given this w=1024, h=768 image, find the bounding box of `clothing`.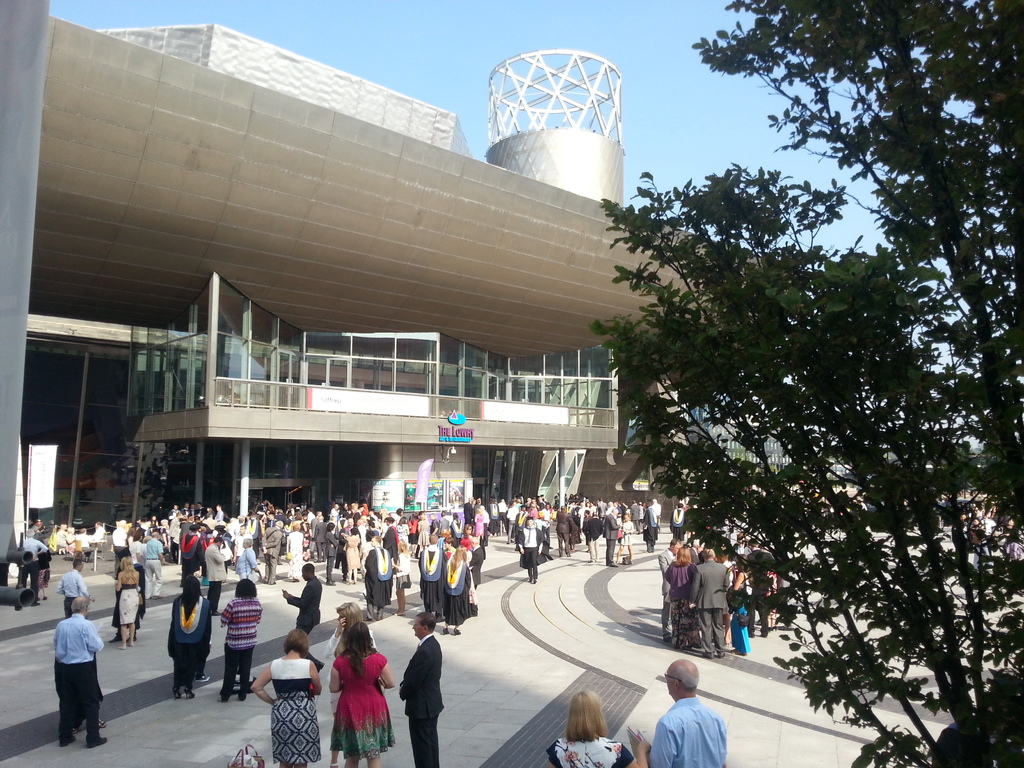
396,633,448,767.
